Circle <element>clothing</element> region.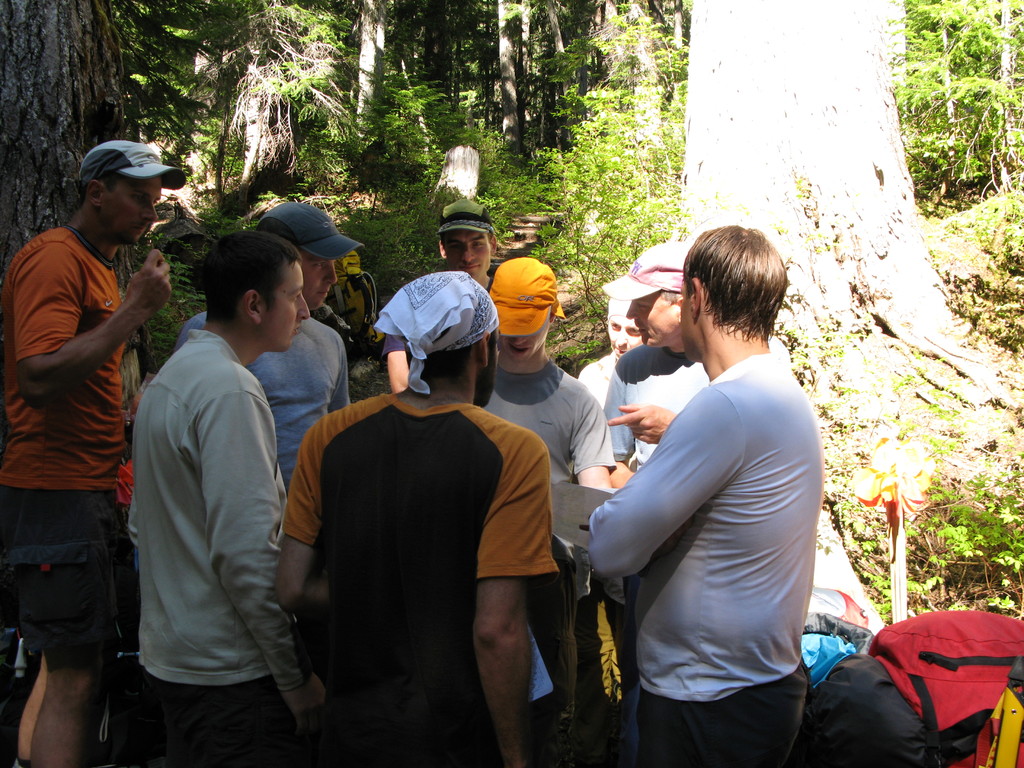
Region: select_region(124, 335, 305, 696).
